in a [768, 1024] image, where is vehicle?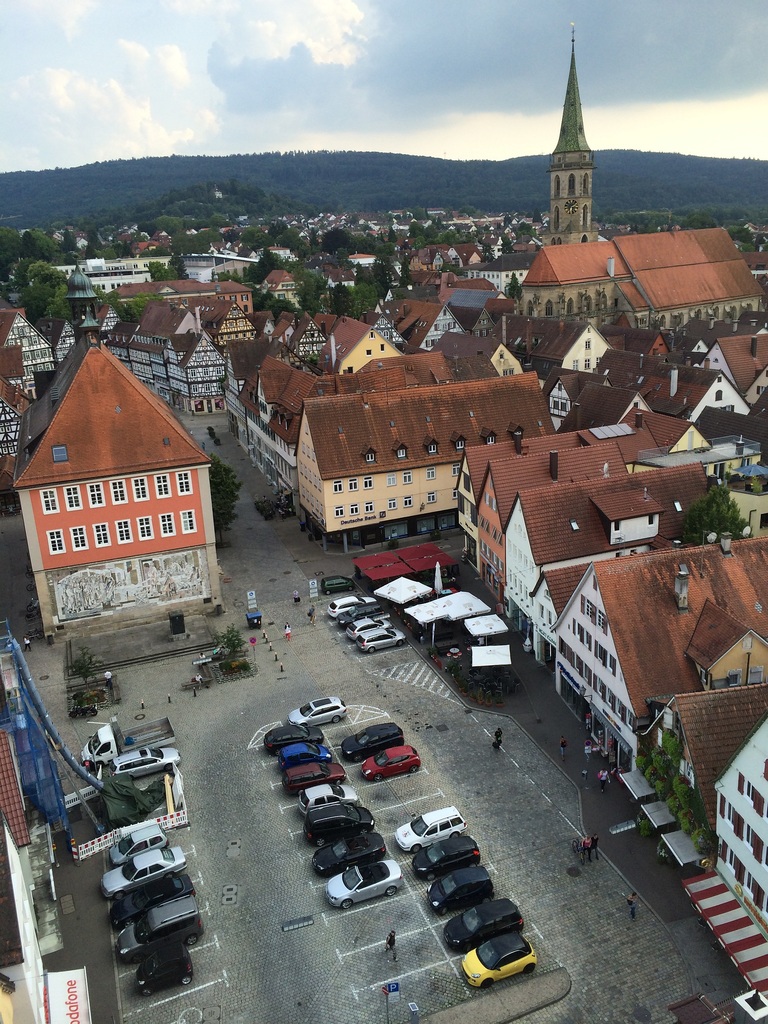
[268, 712, 322, 751].
